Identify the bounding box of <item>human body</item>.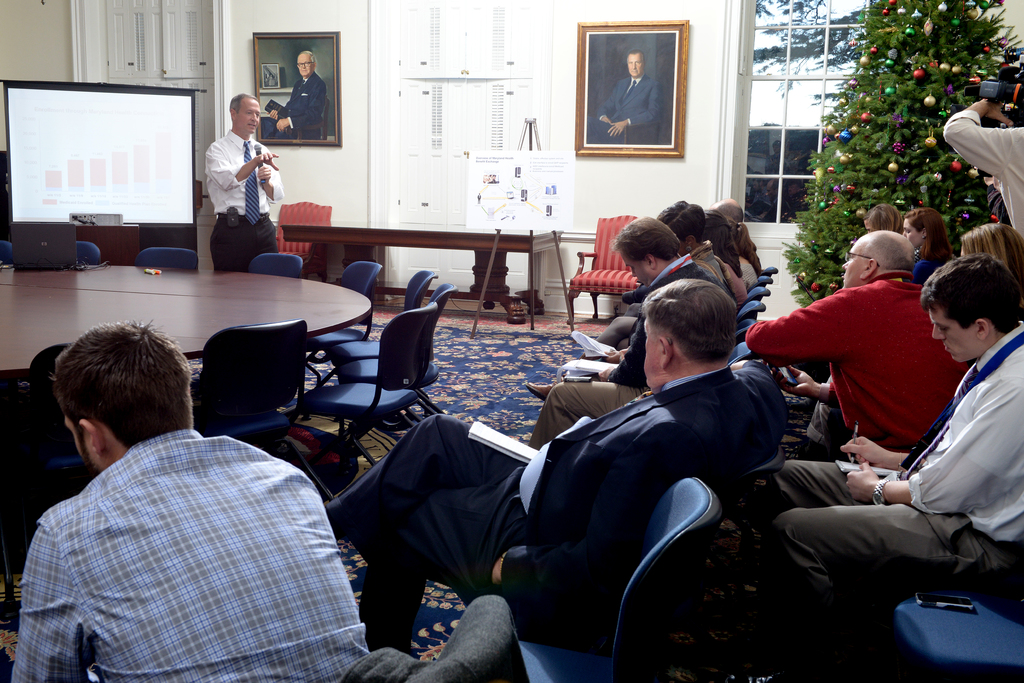
(584, 75, 662, 144).
